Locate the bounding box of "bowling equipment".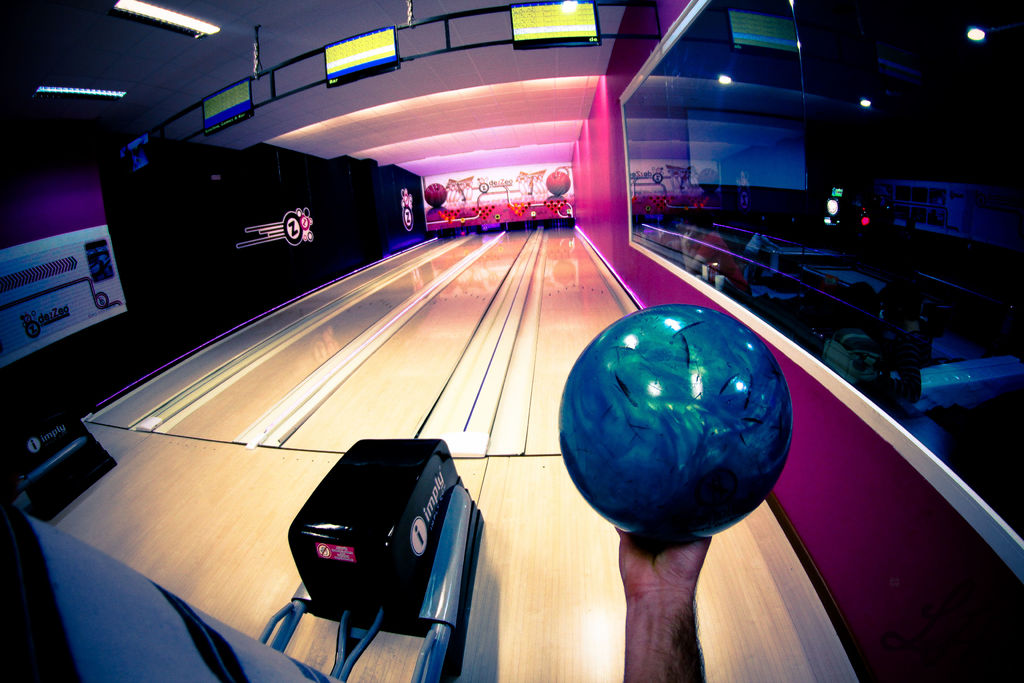
Bounding box: <bbox>260, 434, 487, 682</bbox>.
